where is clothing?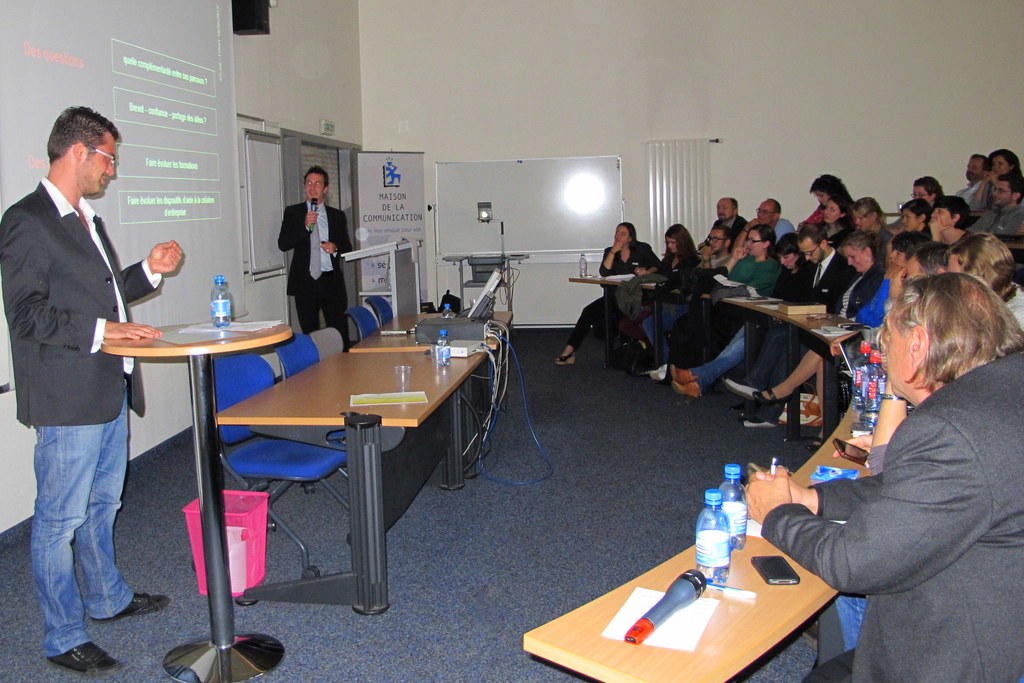
select_region(278, 195, 353, 348).
